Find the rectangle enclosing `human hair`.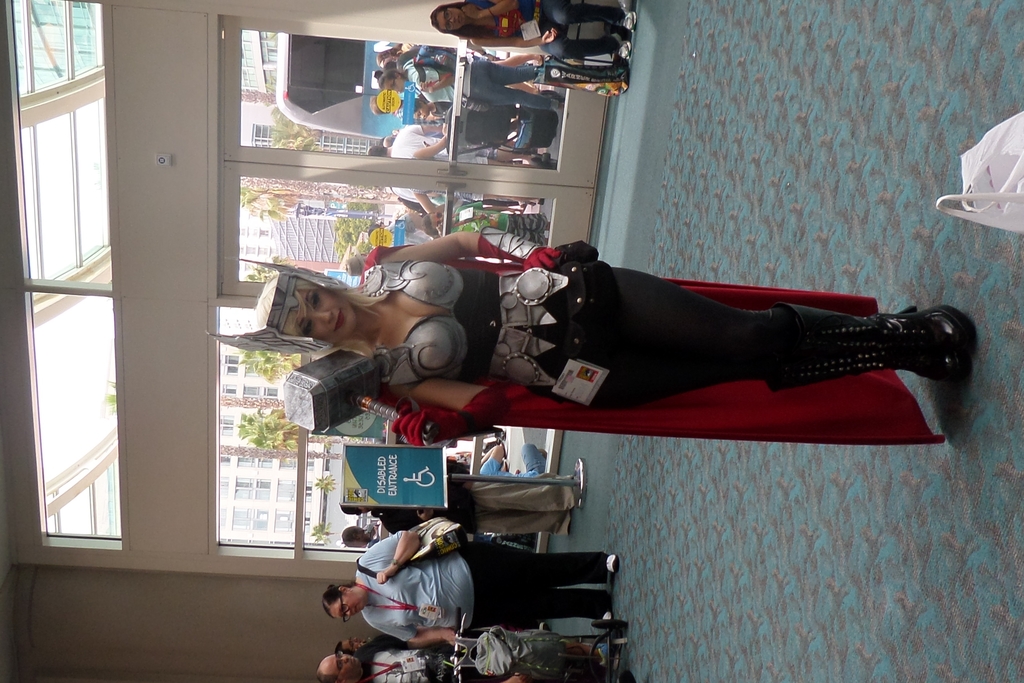
BBox(263, 250, 408, 368).
